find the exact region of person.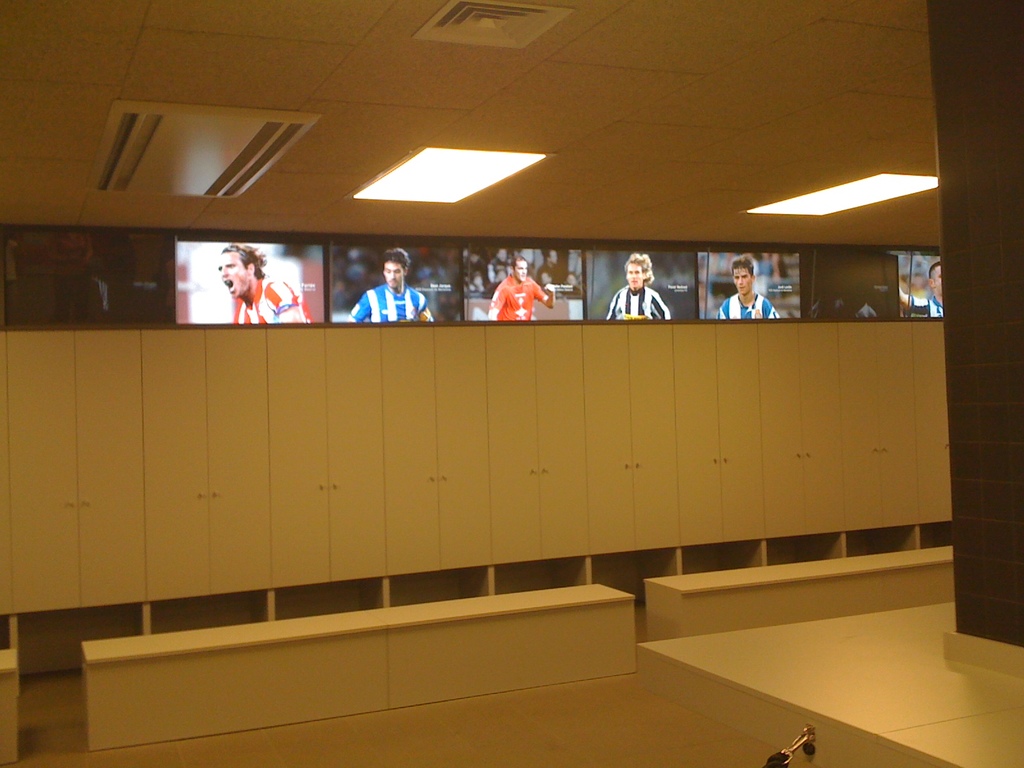
Exact region: BBox(604, 246, 671, 326).
